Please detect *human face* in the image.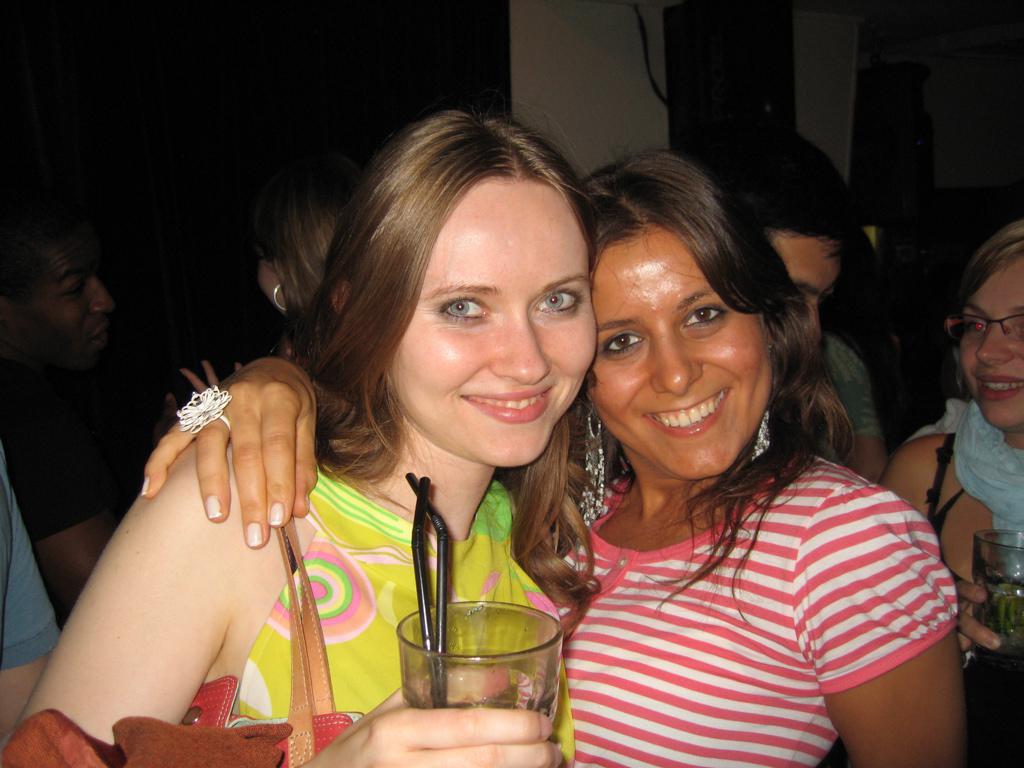
[left=778, top=233, right=836, bottom=340].
